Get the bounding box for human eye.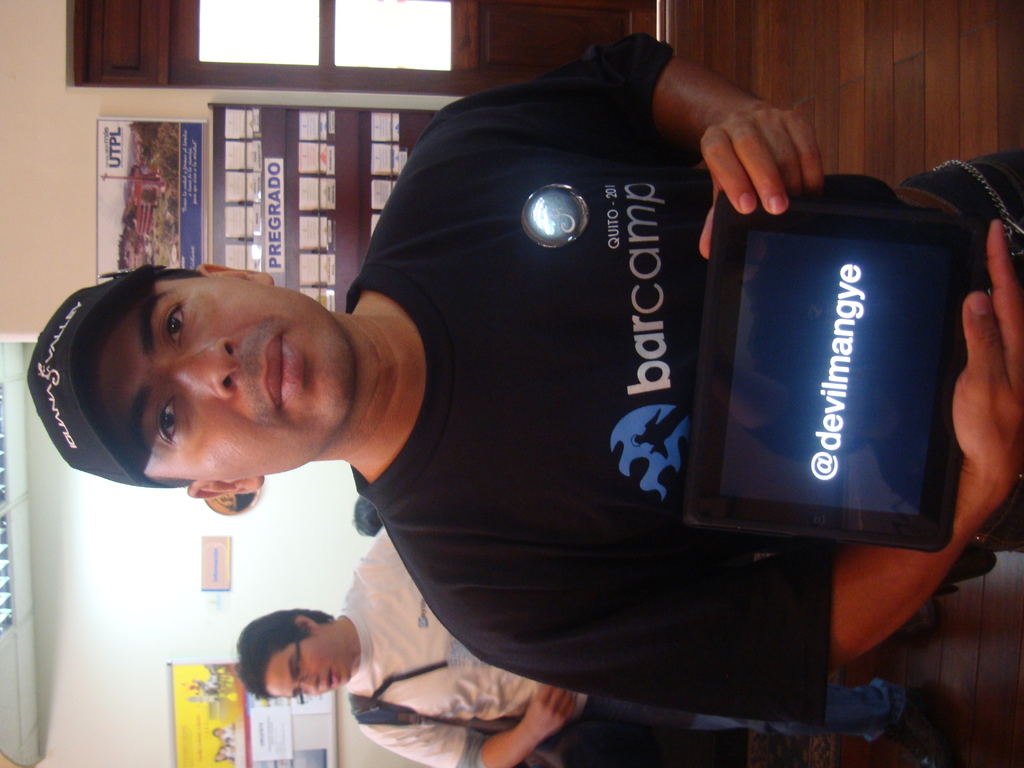
293:659:304:681.
